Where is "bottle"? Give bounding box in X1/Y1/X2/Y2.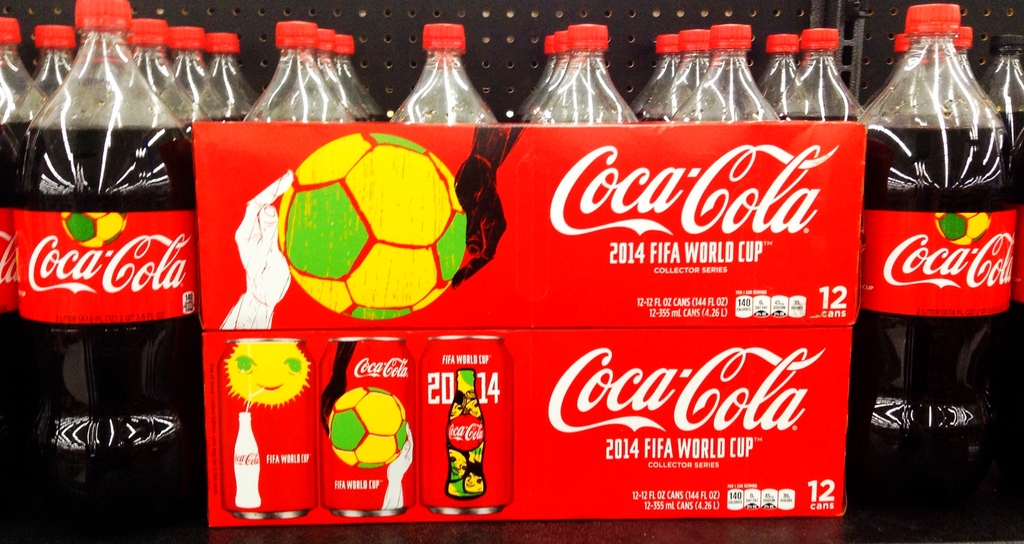
0/10/34/436.
